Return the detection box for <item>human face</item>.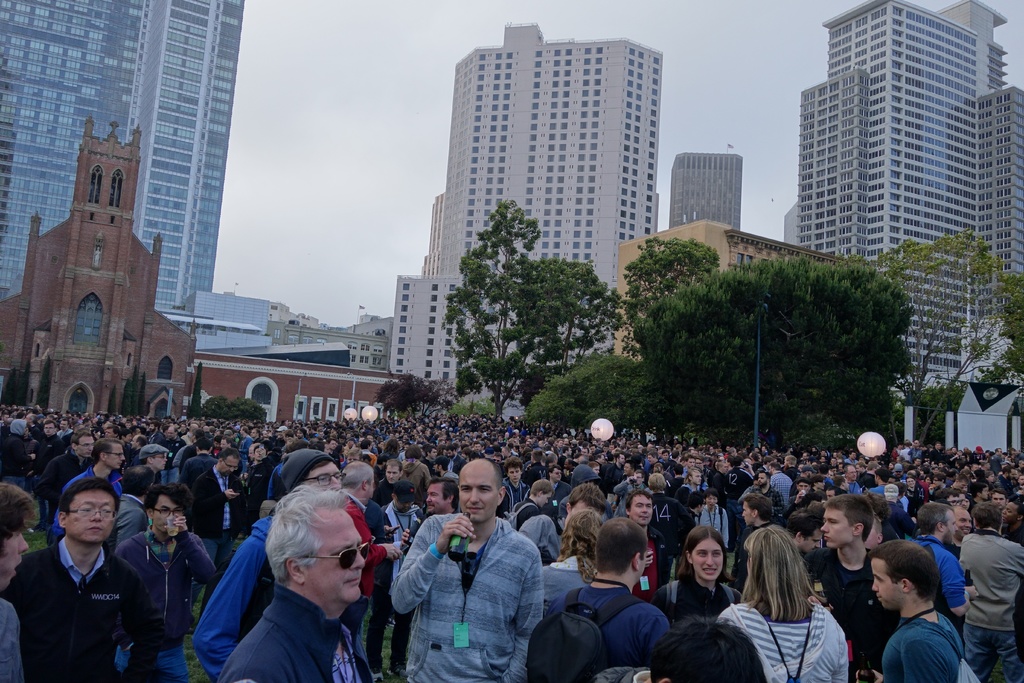
bbox=(1021, 461, 1023, 465).
